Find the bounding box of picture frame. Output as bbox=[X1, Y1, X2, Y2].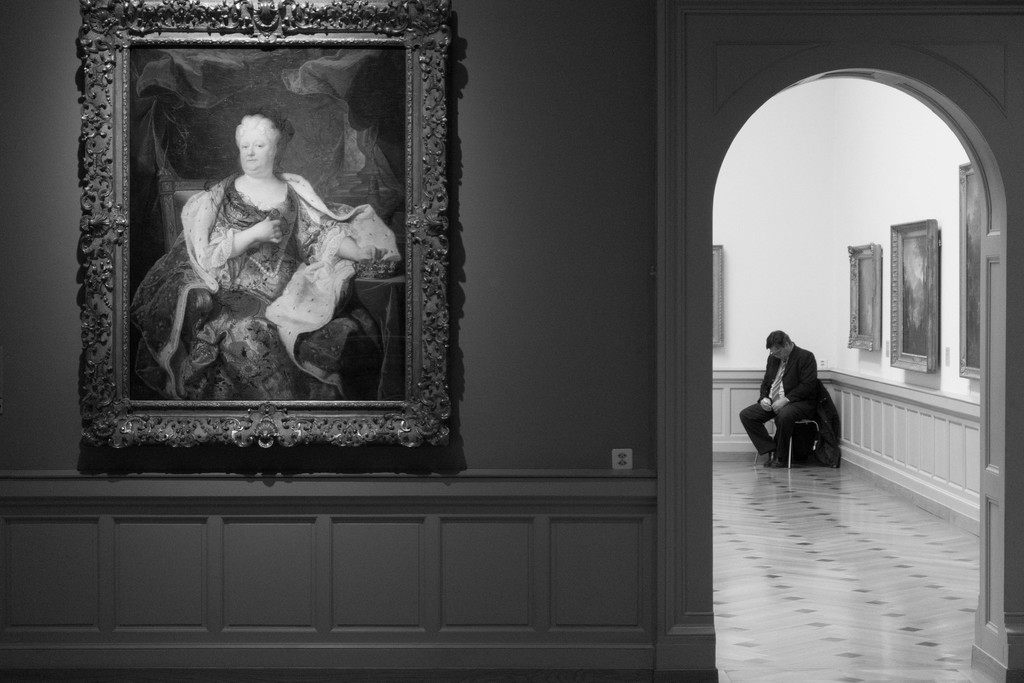
bbox=[77, 0, 458, 448].
